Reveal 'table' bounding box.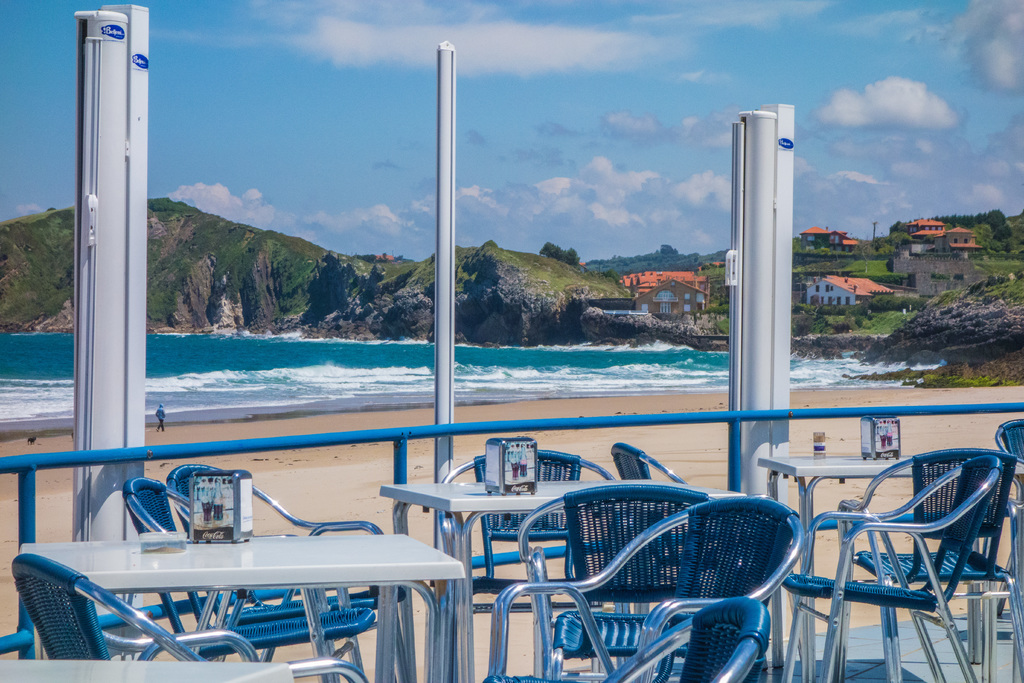
Revealed: 380/471/660/682.
